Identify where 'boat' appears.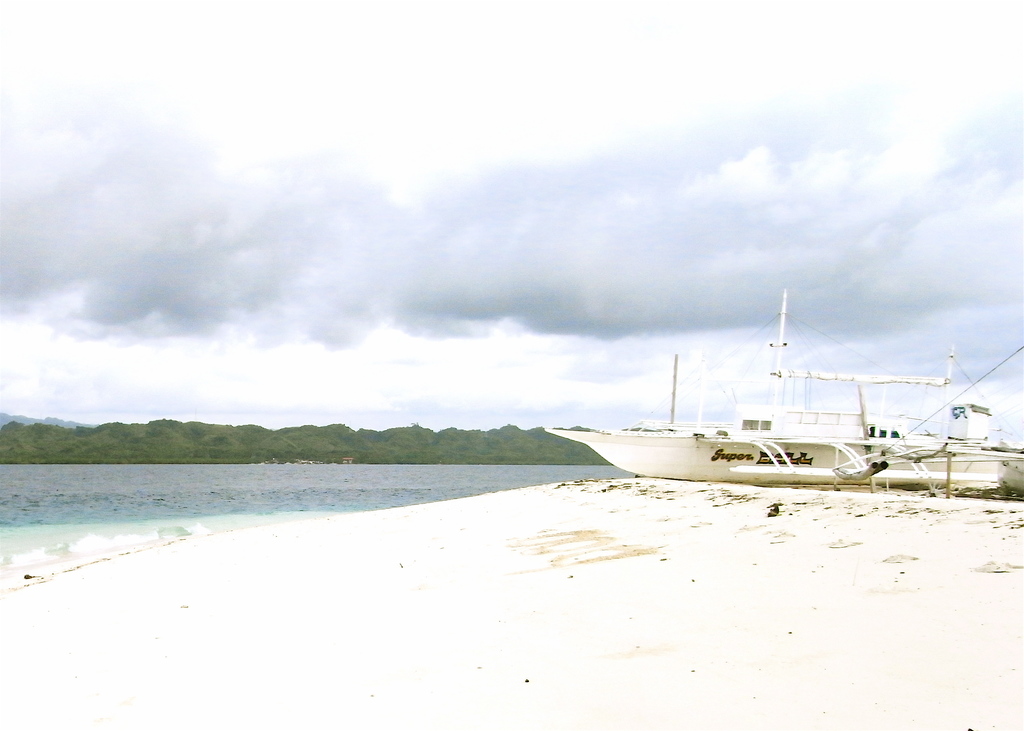
Appears at crop(547, 309, 1023, 492).
